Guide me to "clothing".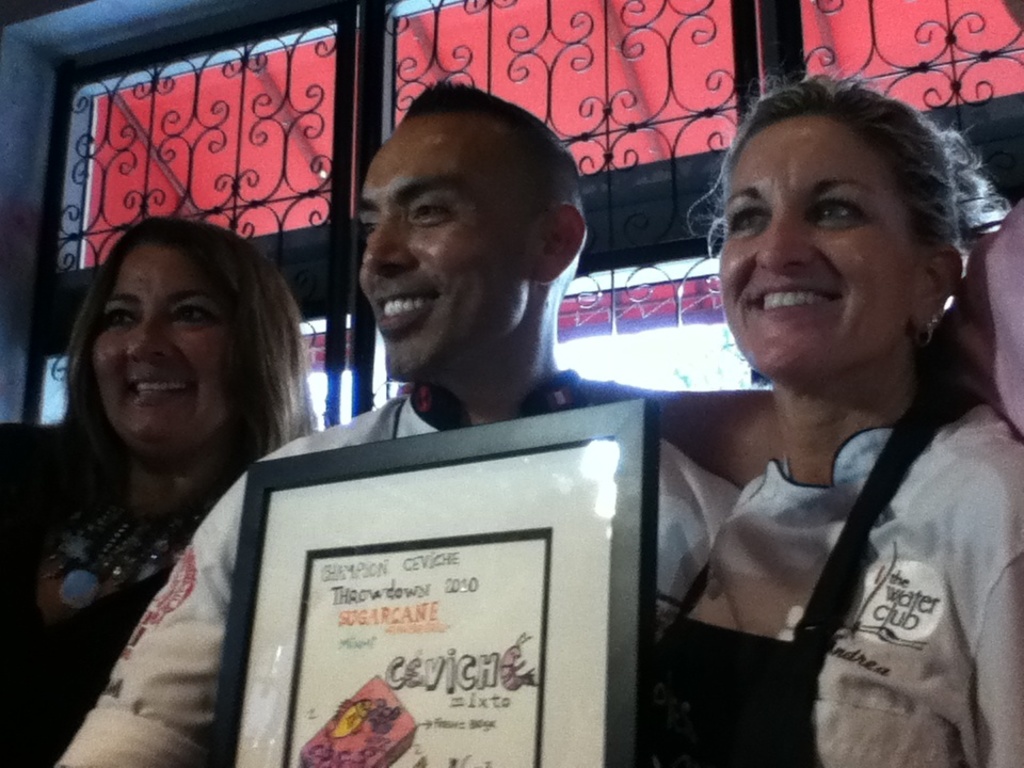
Guidance: Rect(639, 256, 1020, 767).
